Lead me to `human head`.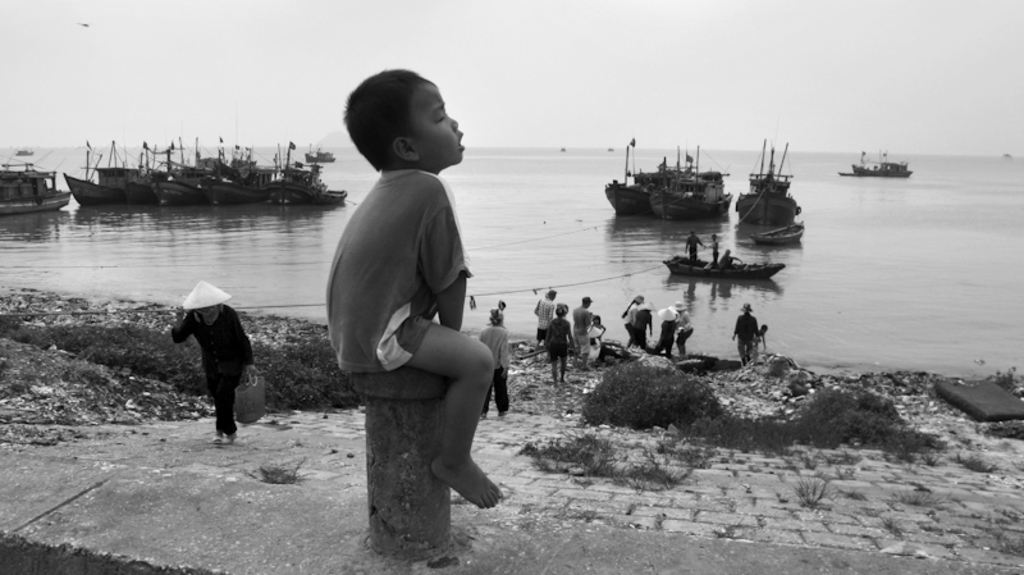
Lead to left=582, top=293, right=591, bottom=311.
